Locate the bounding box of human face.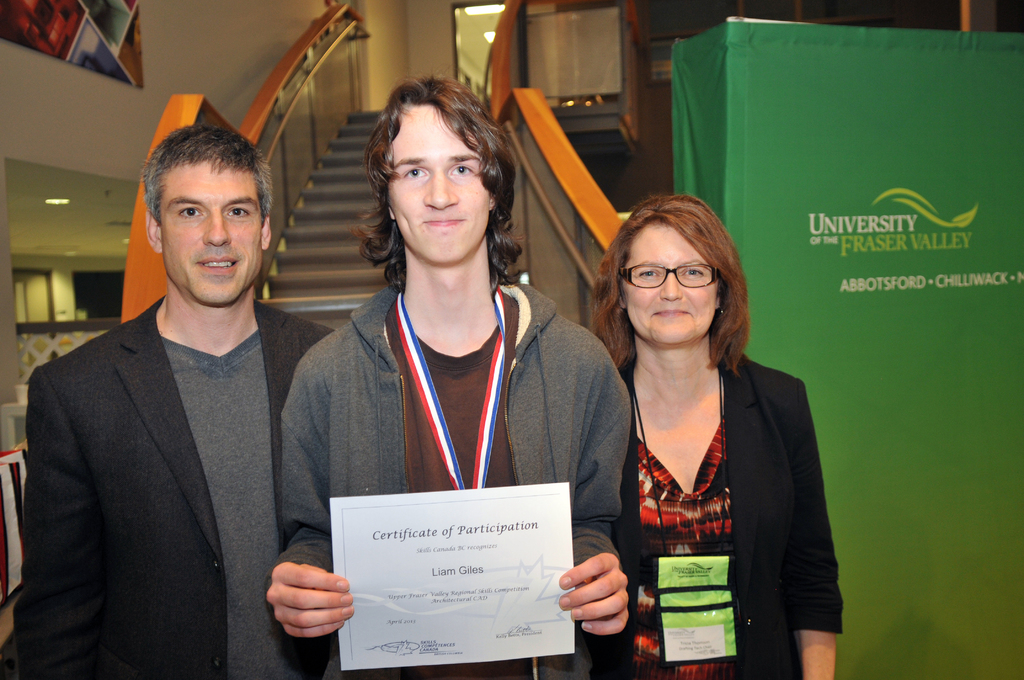
Bounding box: crop(621, 222, 721, 346).
